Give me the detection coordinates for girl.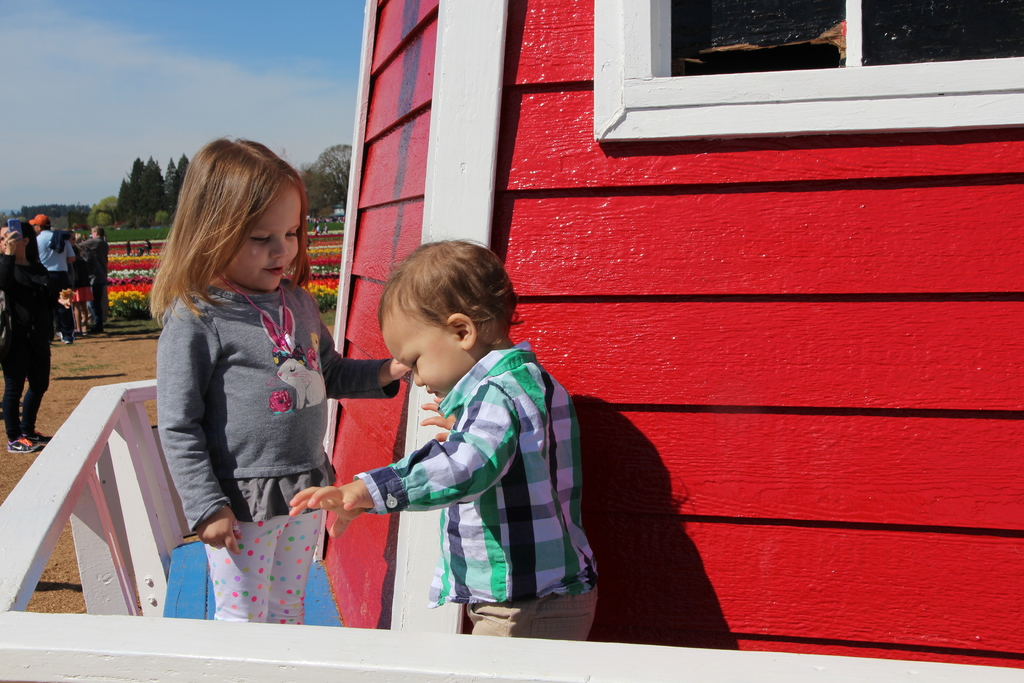
x1=145, y1=136, x2=410, y2=627.
